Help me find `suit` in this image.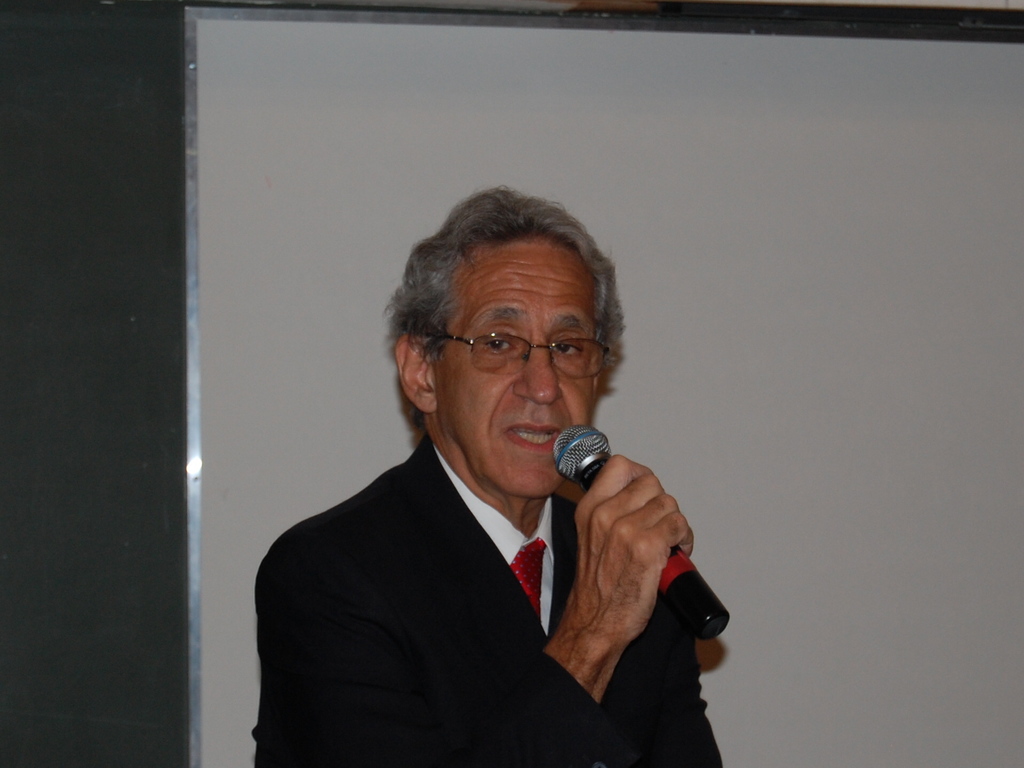
Found it: bbox=[274, 383, 725, 751].
